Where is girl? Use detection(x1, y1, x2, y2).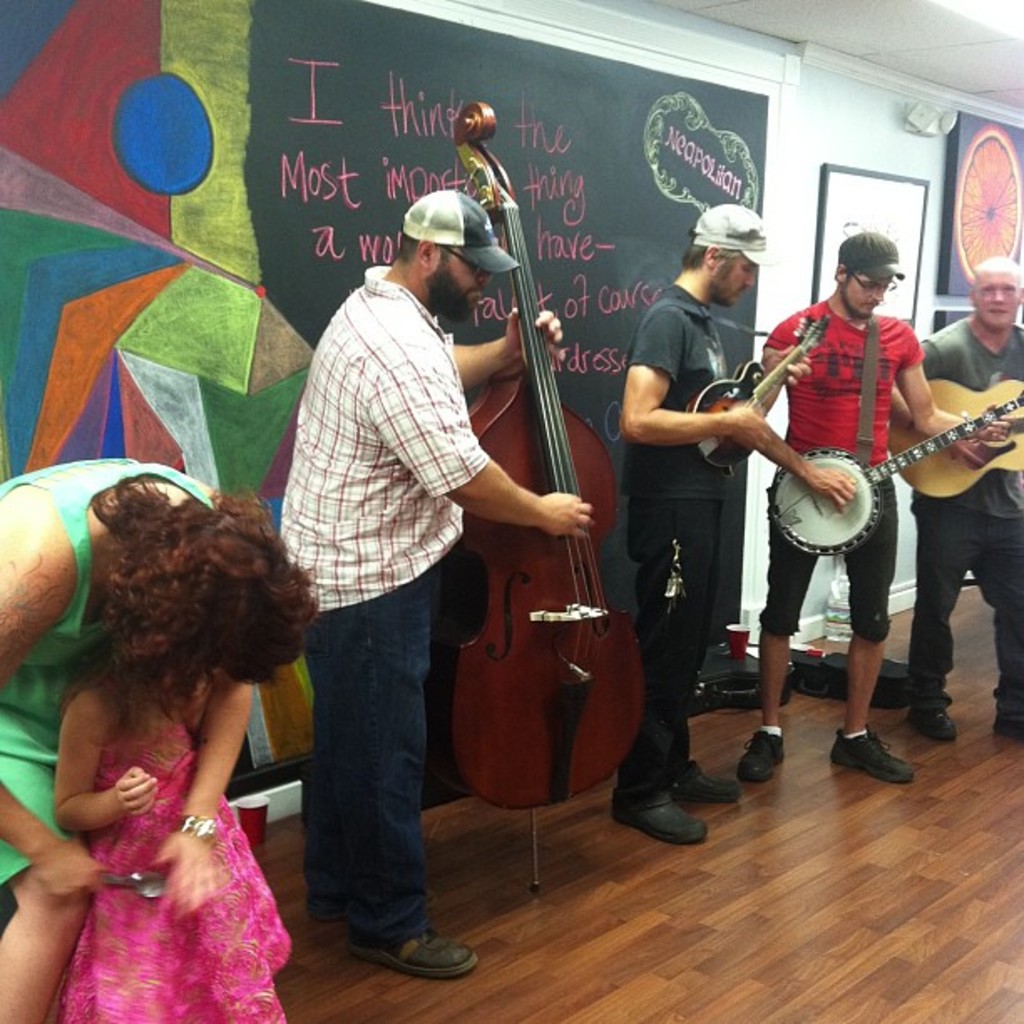
detection(52, 634, 291, 1022).
